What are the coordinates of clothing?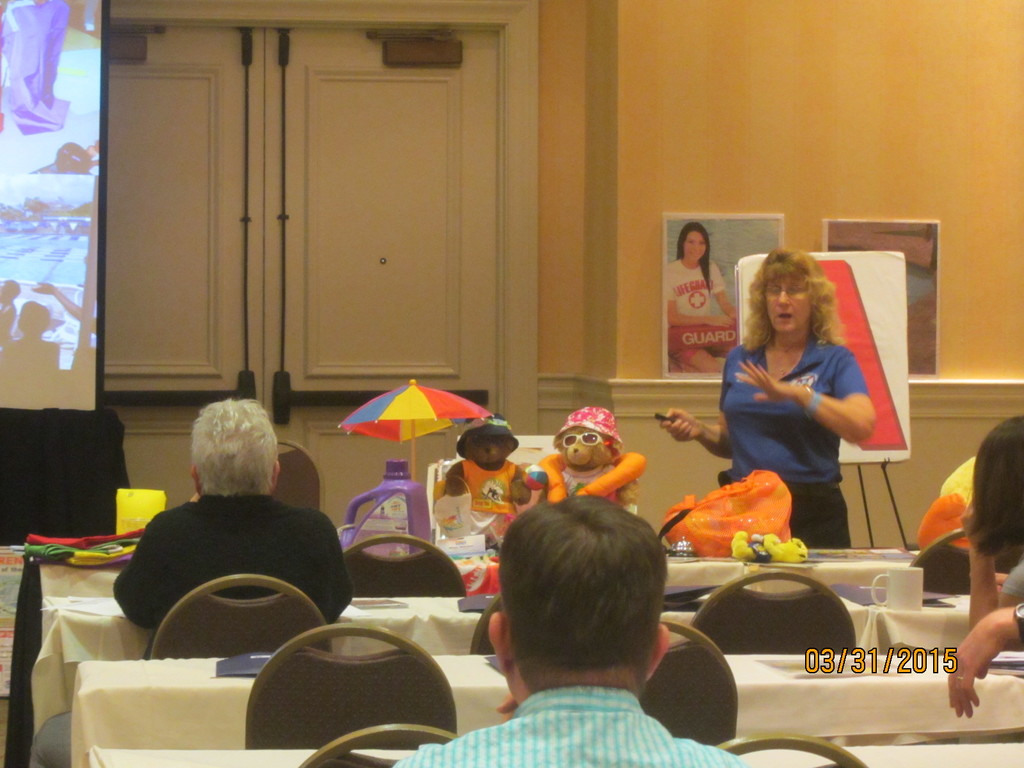
Rect(715, 333, 868, 549).
